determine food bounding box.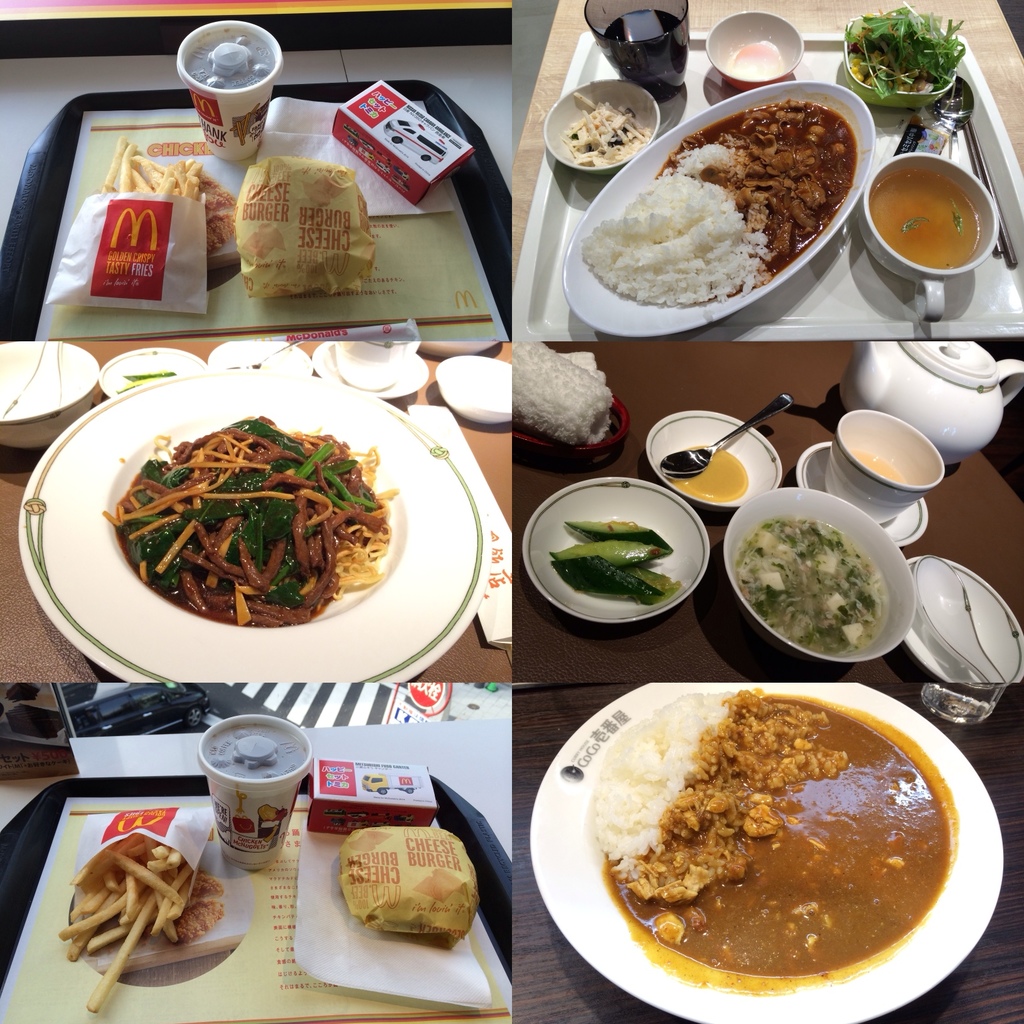
Determined: BBox(550, 513, 680, 605).
